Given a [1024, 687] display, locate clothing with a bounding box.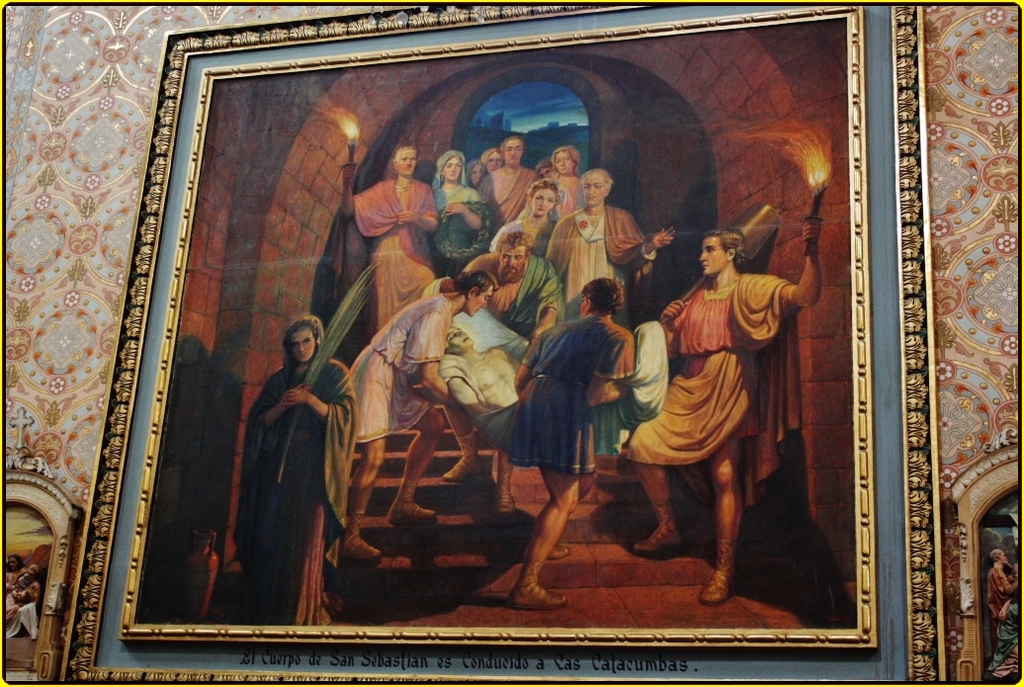
Located: {"left": 509, "top": 290, "right": 639, "bottom": 507}.
